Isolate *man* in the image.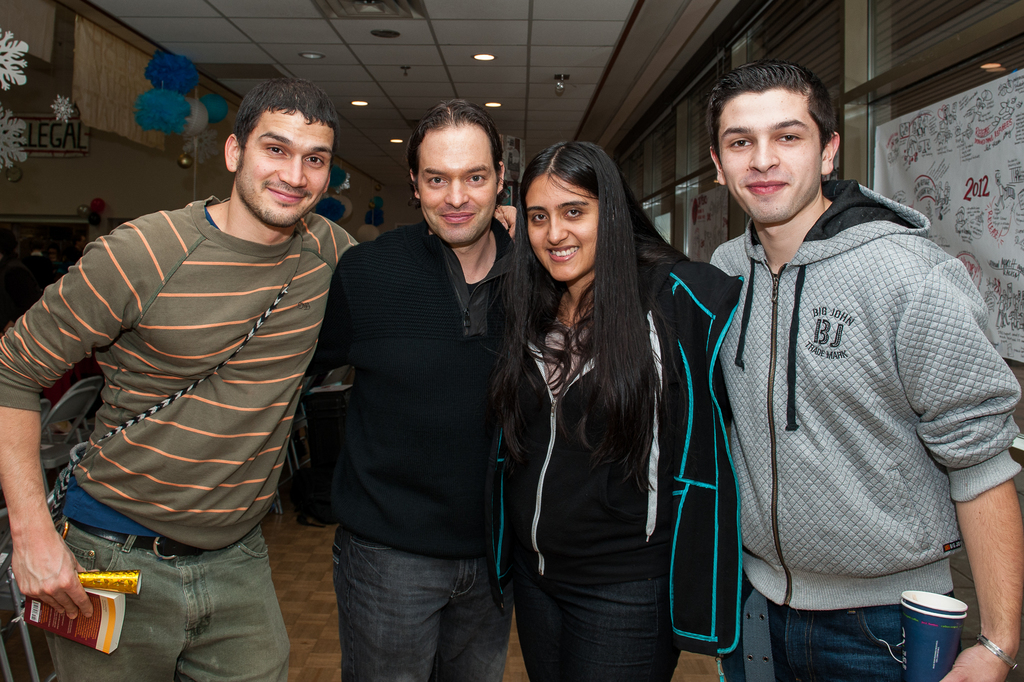
Isolated region: [36,63,403,670].
